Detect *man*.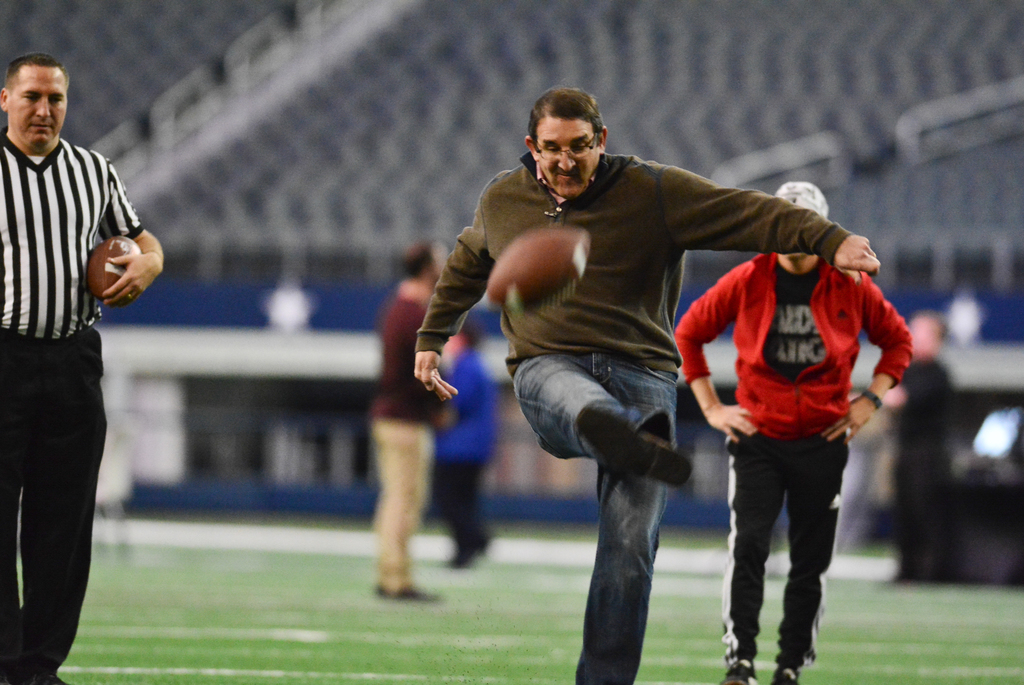
Detected at 0:53:171:684.
